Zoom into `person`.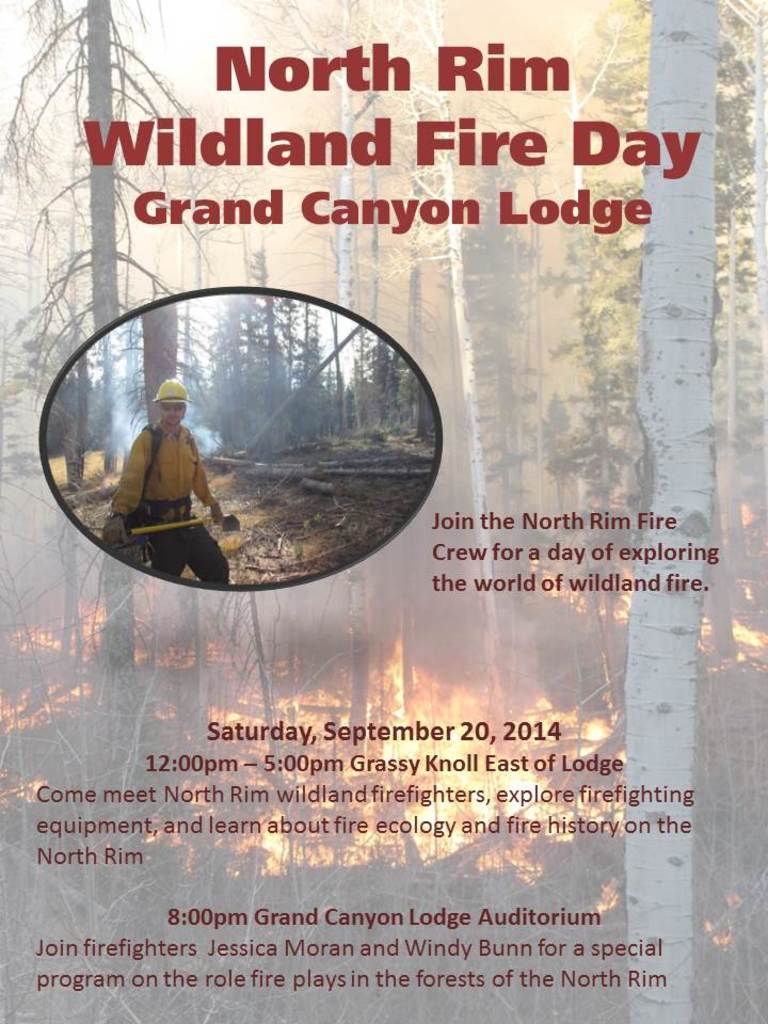
Zoom target: (112, 363, 201, 567).
